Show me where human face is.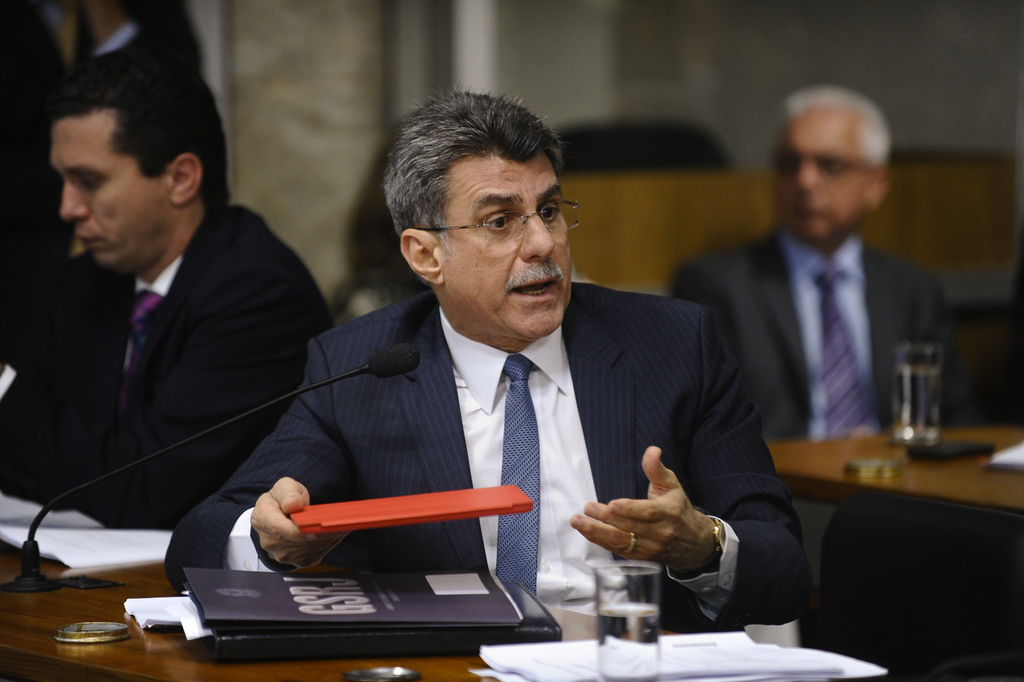
human face is at crop(55, 116, 170, 272).
